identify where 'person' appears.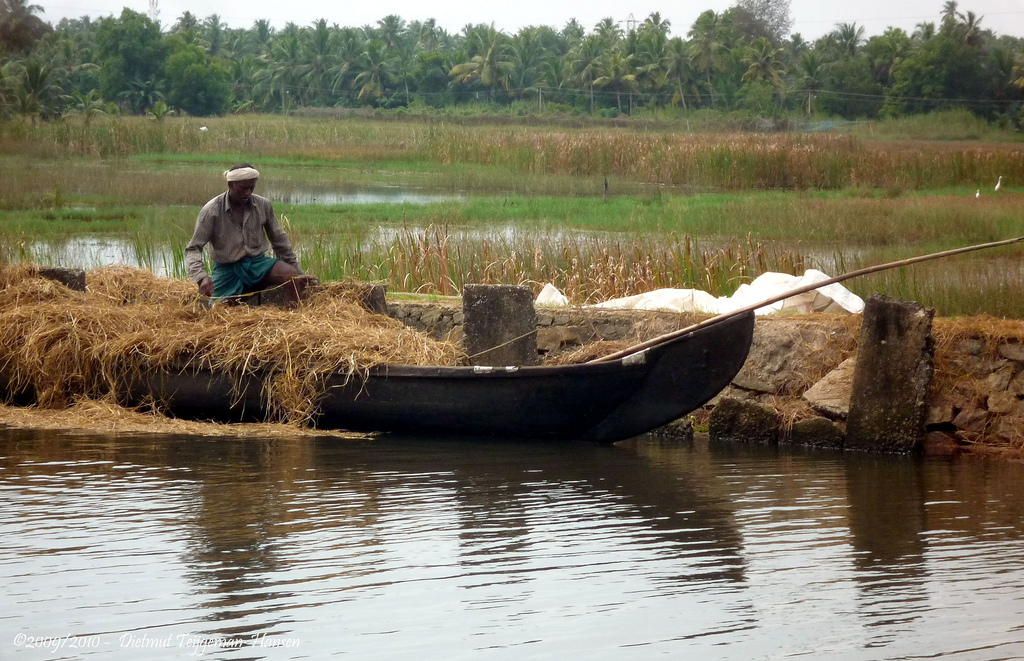
Appears at 182/161/319/314.
